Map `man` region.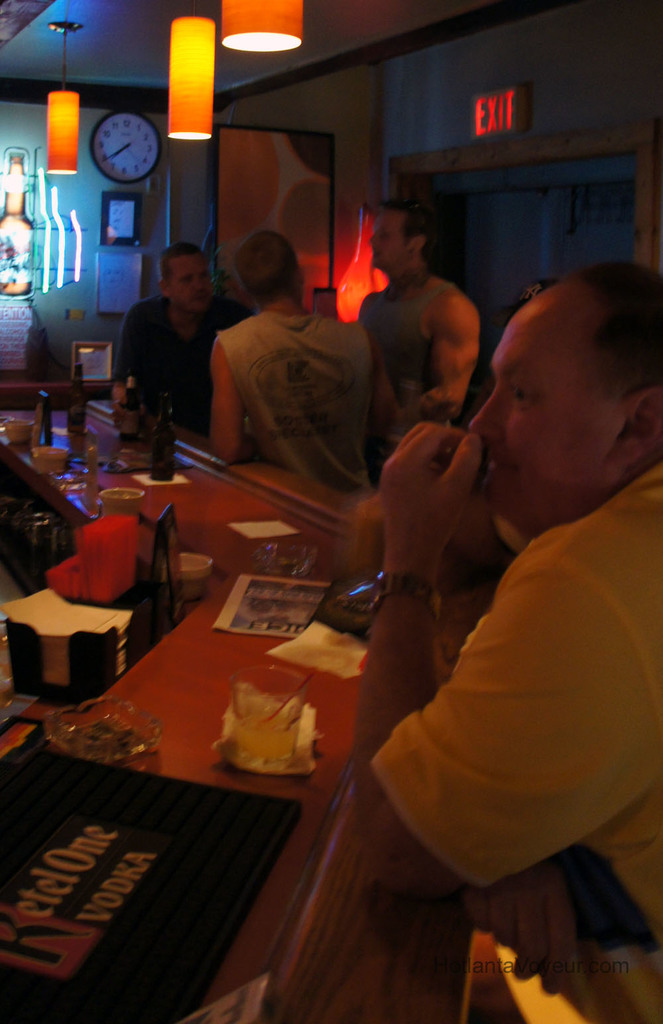
Mapped to 355:196:479:438.
